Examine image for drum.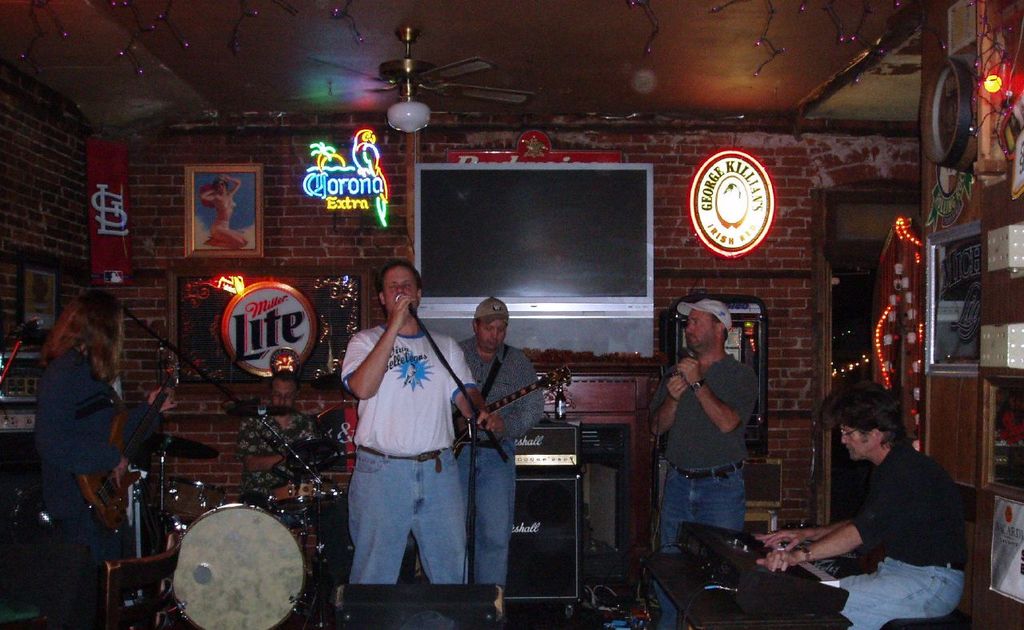
Examination result: 136/481/339/613.
